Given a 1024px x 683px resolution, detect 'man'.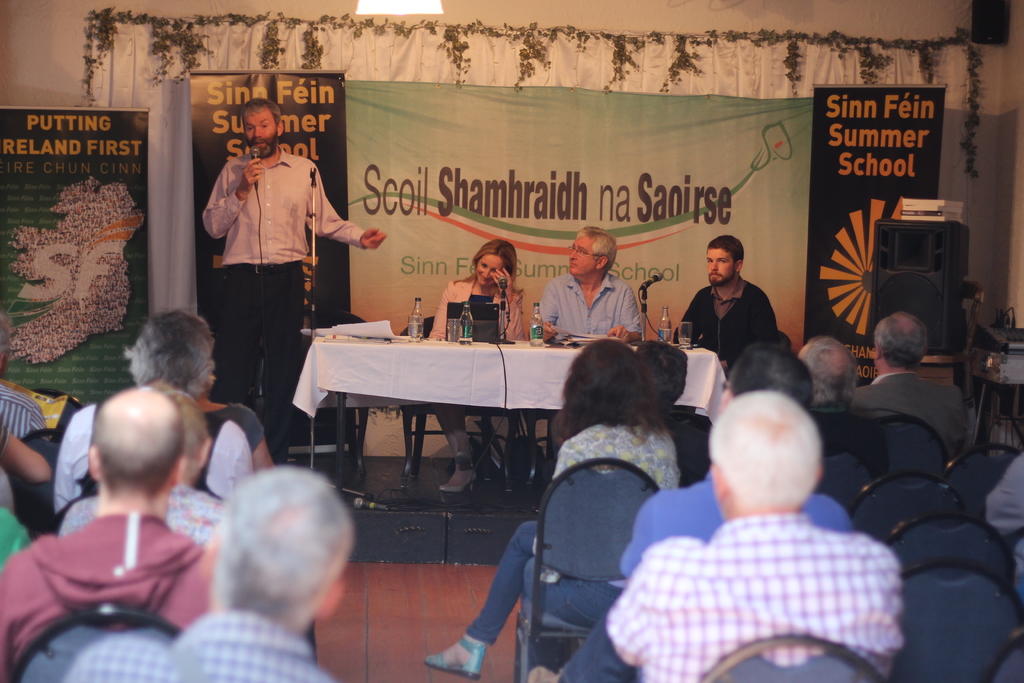
region(676, 234, 776, 354).
